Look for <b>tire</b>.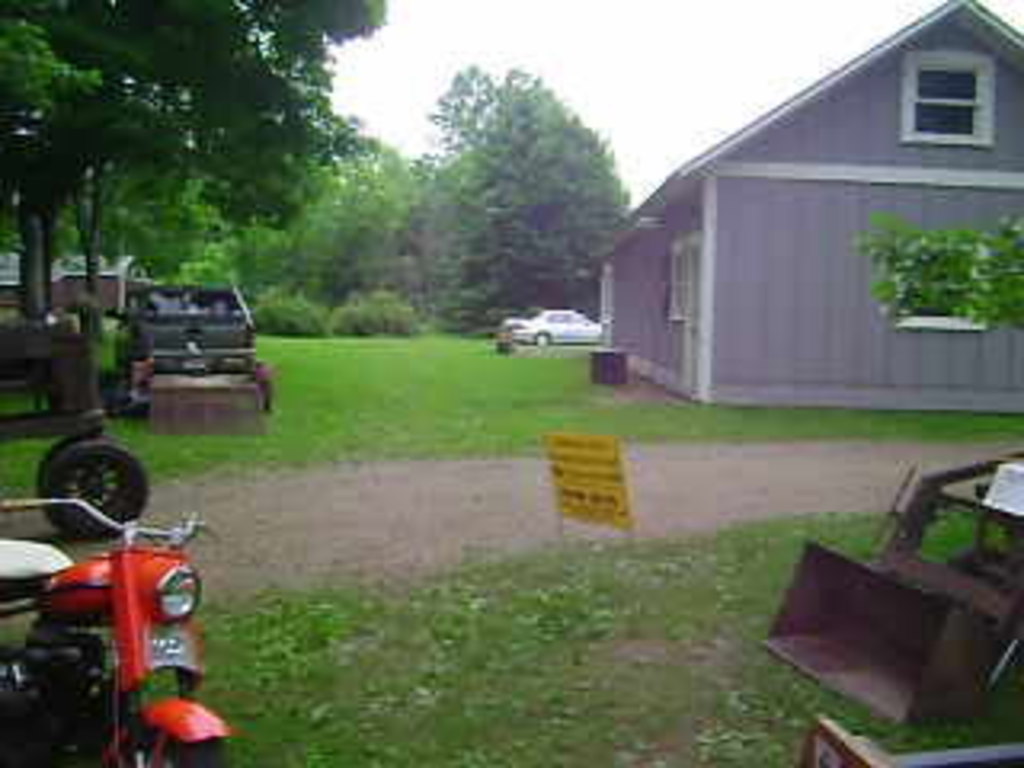
Found: {"left": 26, "top": 435, "right": 154, "bottom": 541}.
